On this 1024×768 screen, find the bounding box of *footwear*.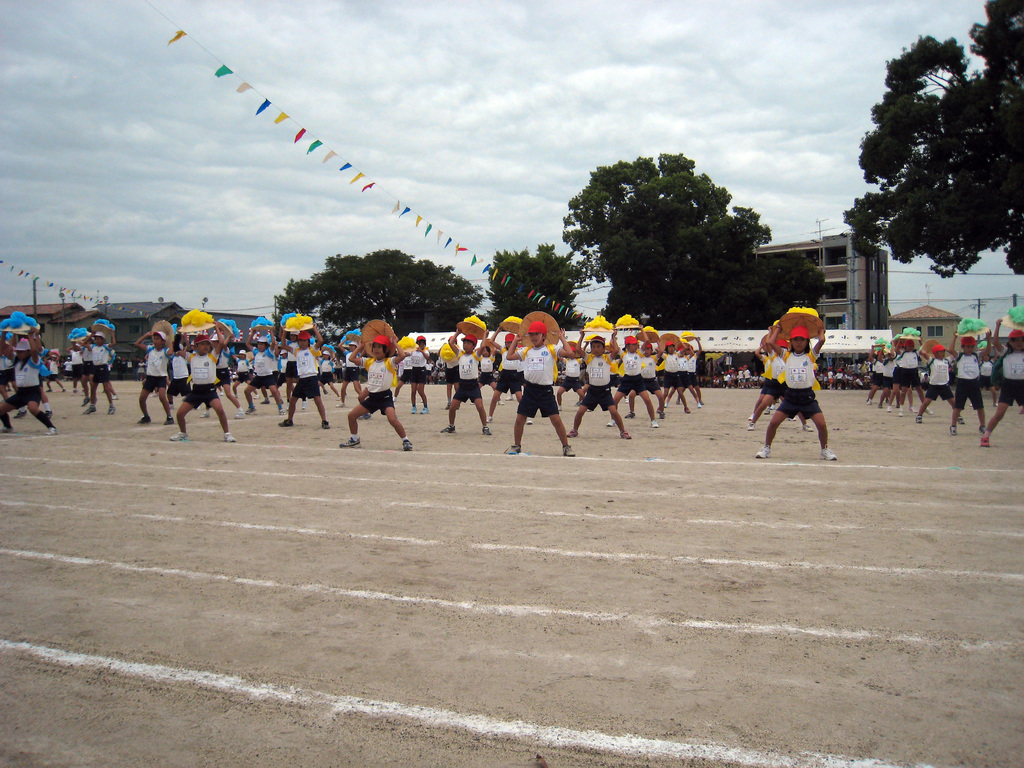
Bounding box: (802,422,812,436).
